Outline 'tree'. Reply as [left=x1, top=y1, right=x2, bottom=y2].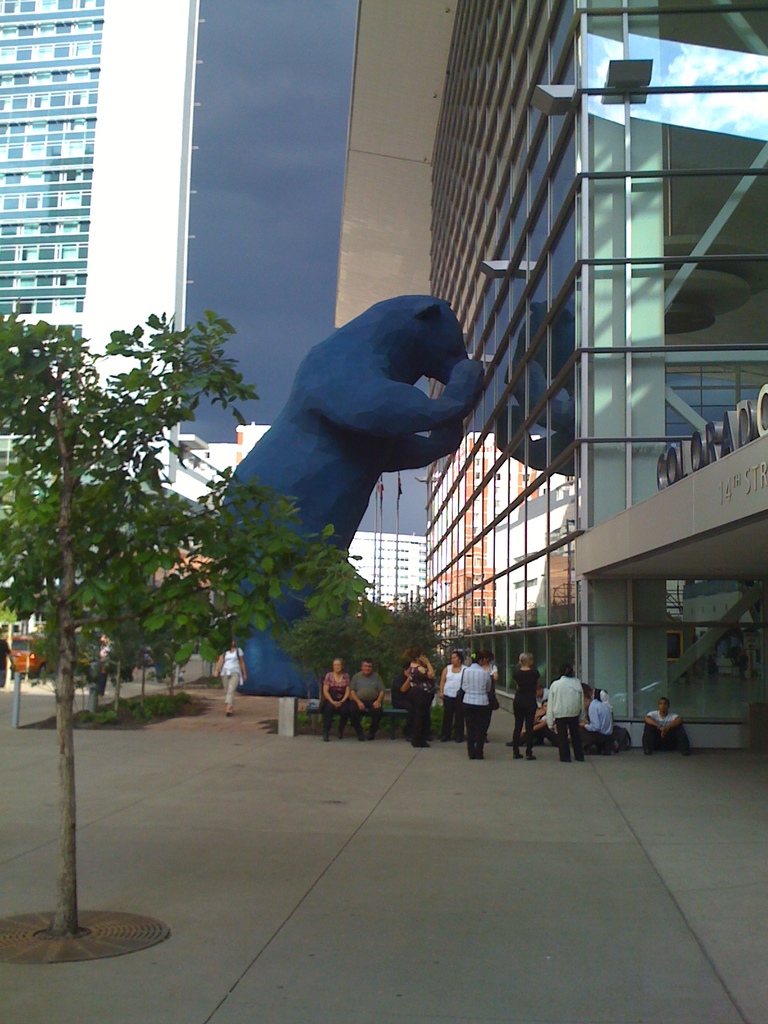
[left=17, top=321, right=408, bottom=957].
